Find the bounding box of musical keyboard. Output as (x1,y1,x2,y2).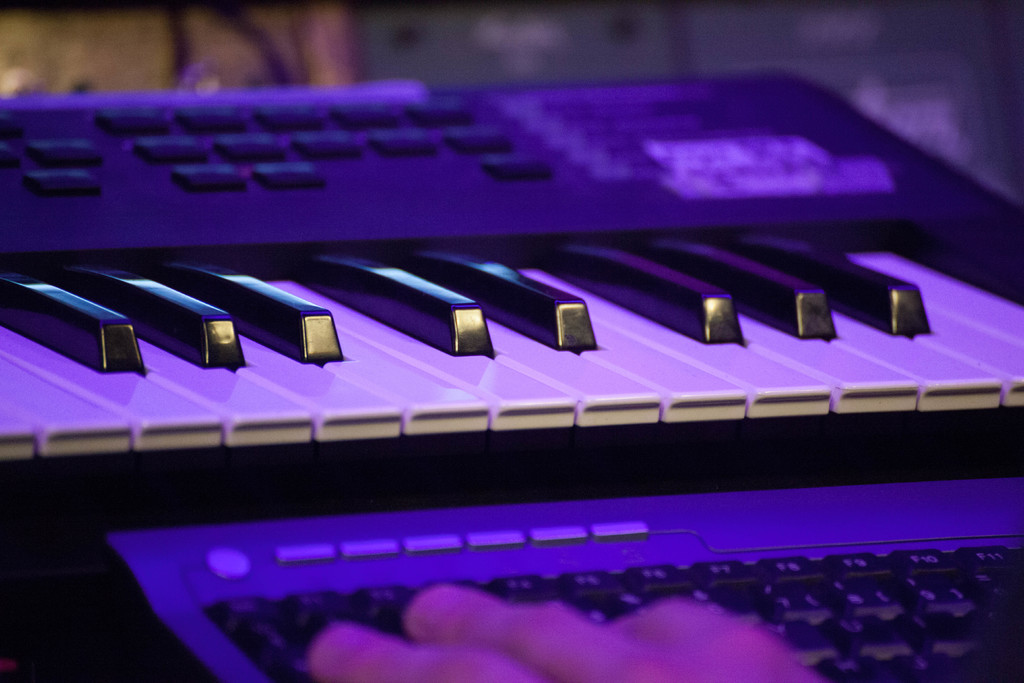
(0,67,1023,637).
